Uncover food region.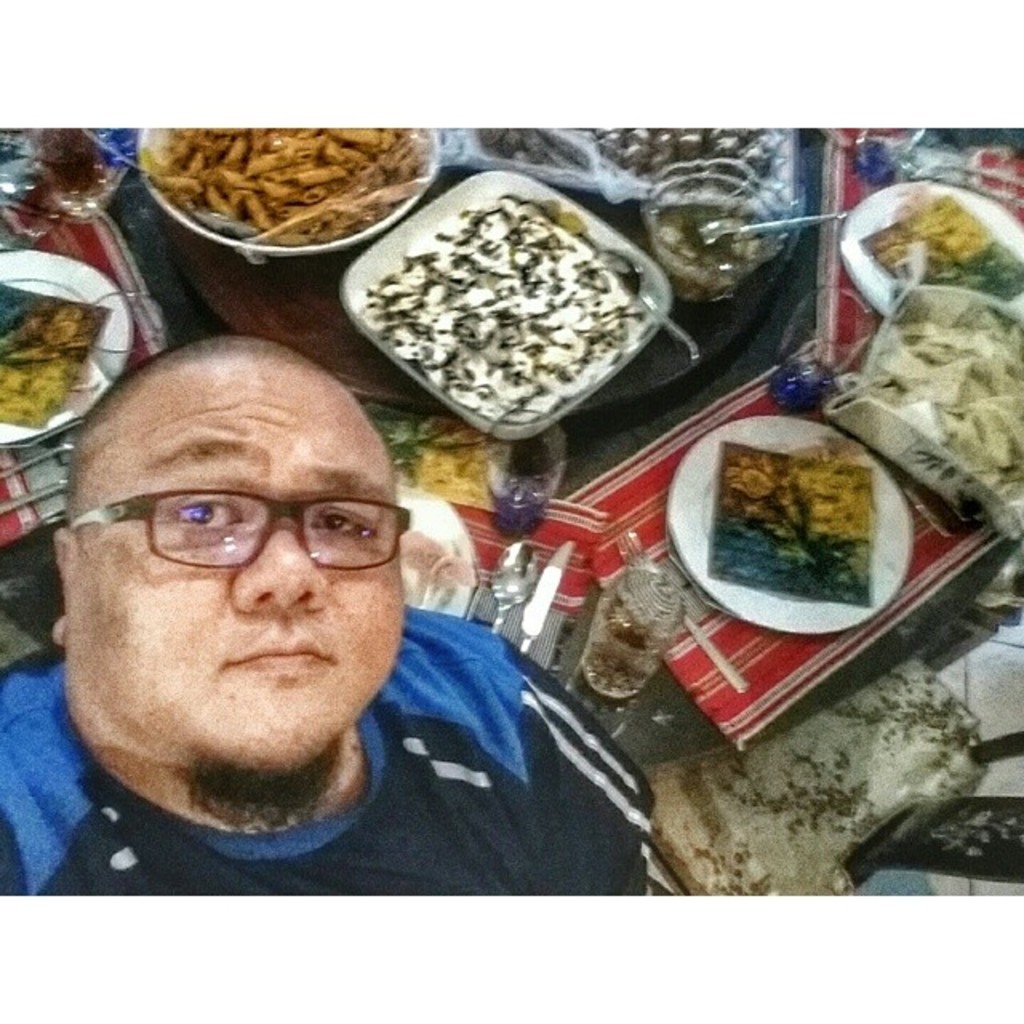
Uncovered: x1=467 y1=125 x2=781 y2=192.
